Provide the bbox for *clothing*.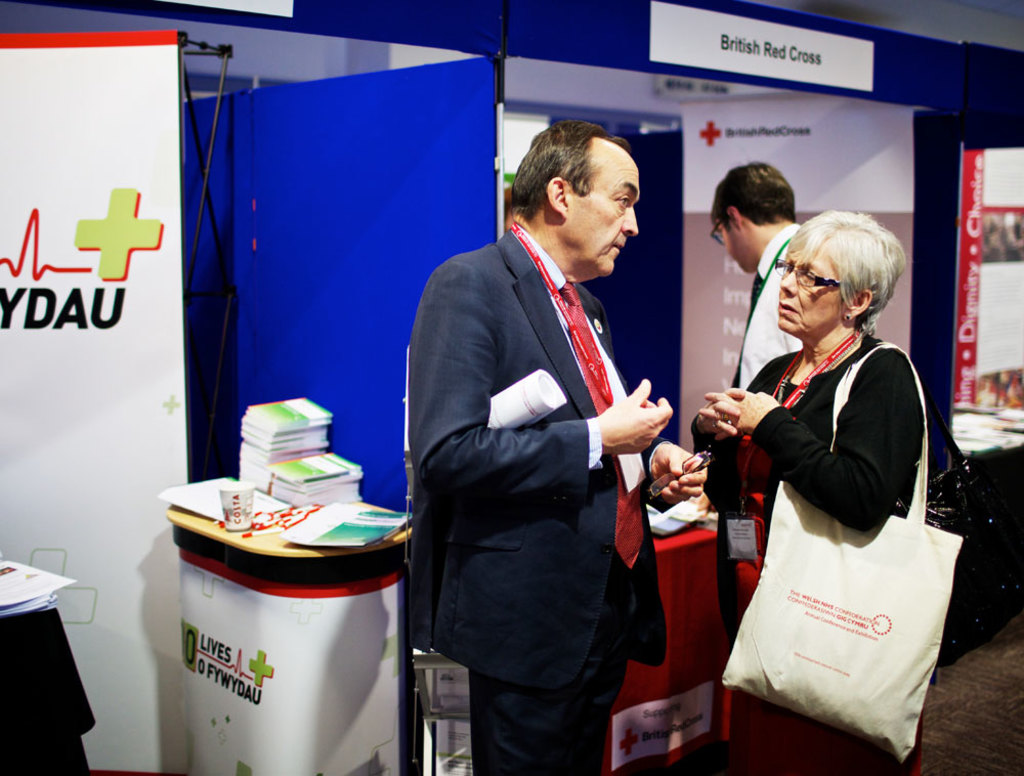
407:218:670:775.
